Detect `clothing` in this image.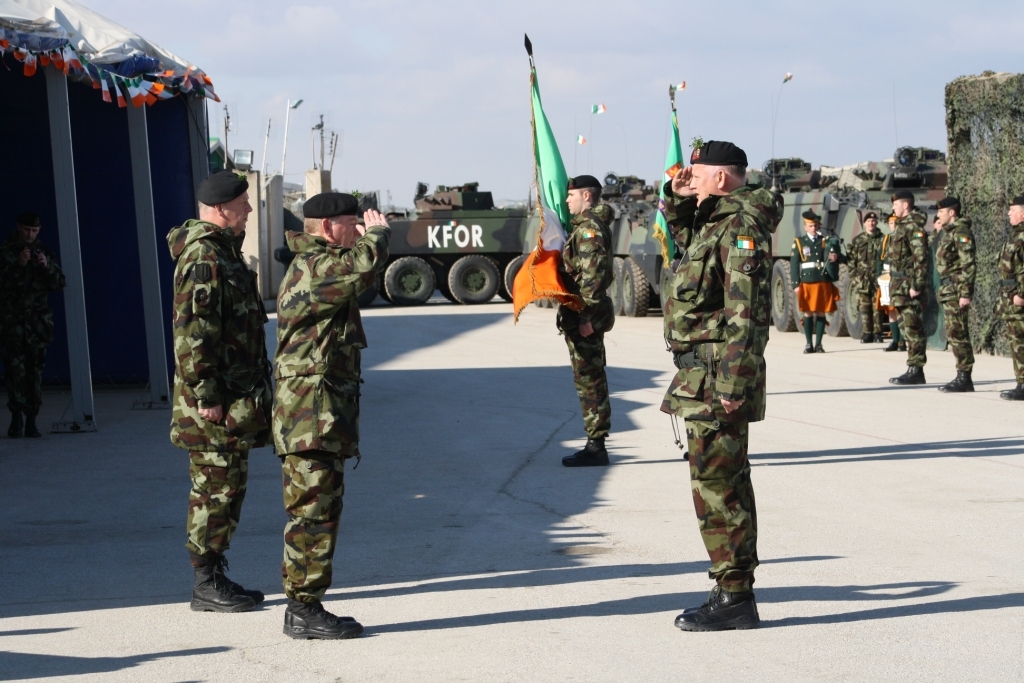
Detection: <bbox>554, 203, 612, 444</bbox>.
